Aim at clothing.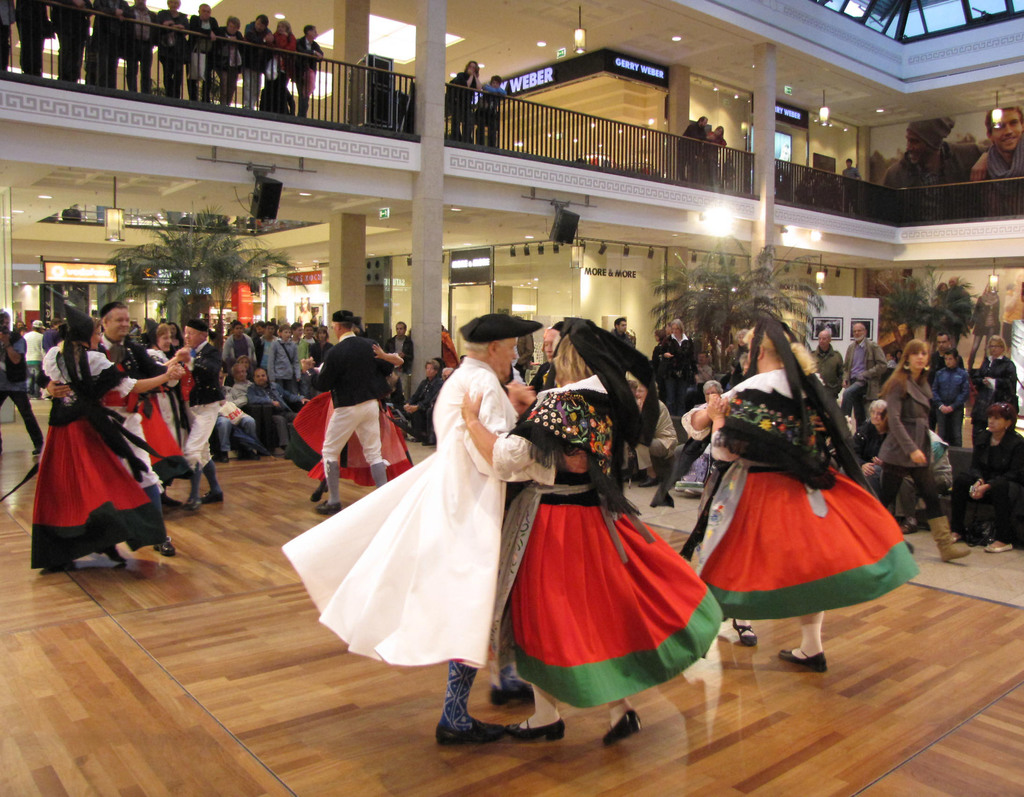
Aimed at box(289, 36, 324, 113).
